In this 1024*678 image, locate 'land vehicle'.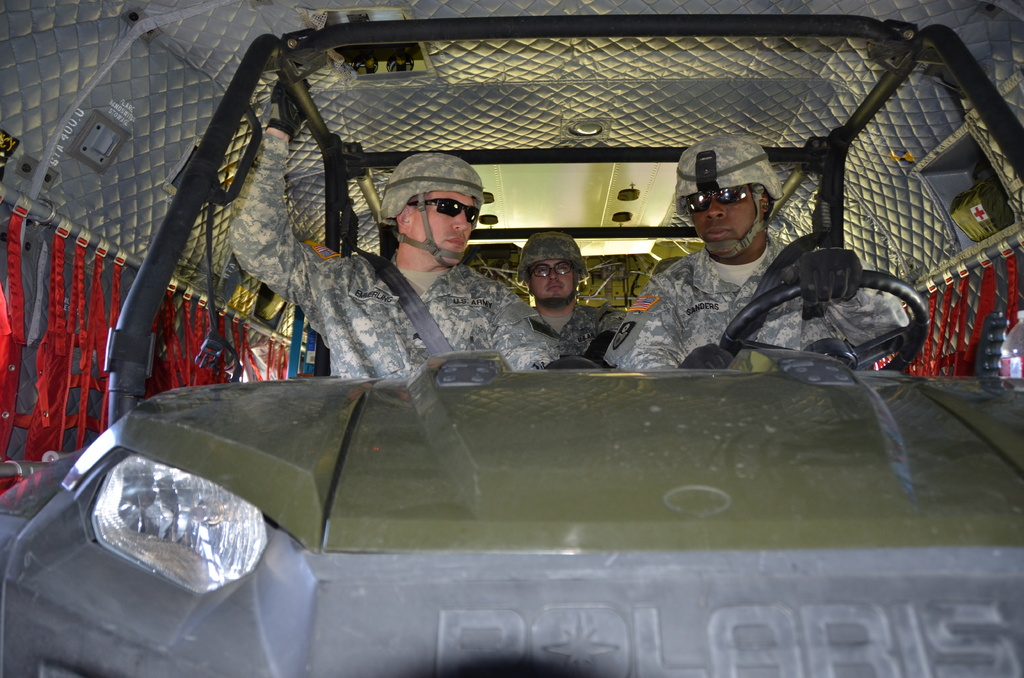
Bounding box: bbox=[45, 45, 1023, 667].
